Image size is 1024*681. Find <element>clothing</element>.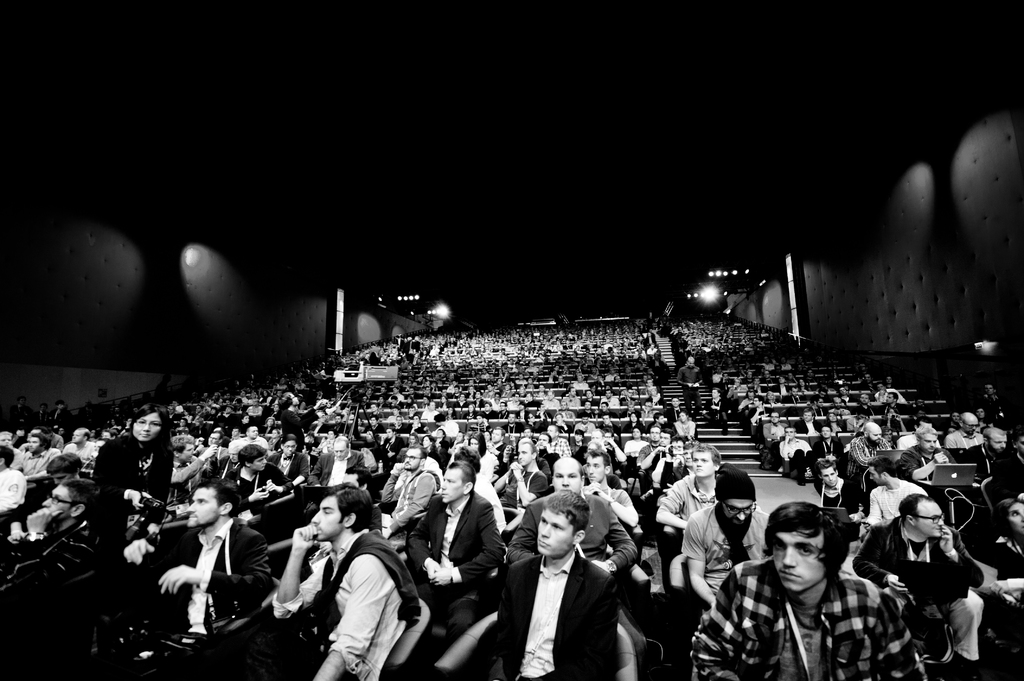
l=856, t=519, r=980, b=620.
